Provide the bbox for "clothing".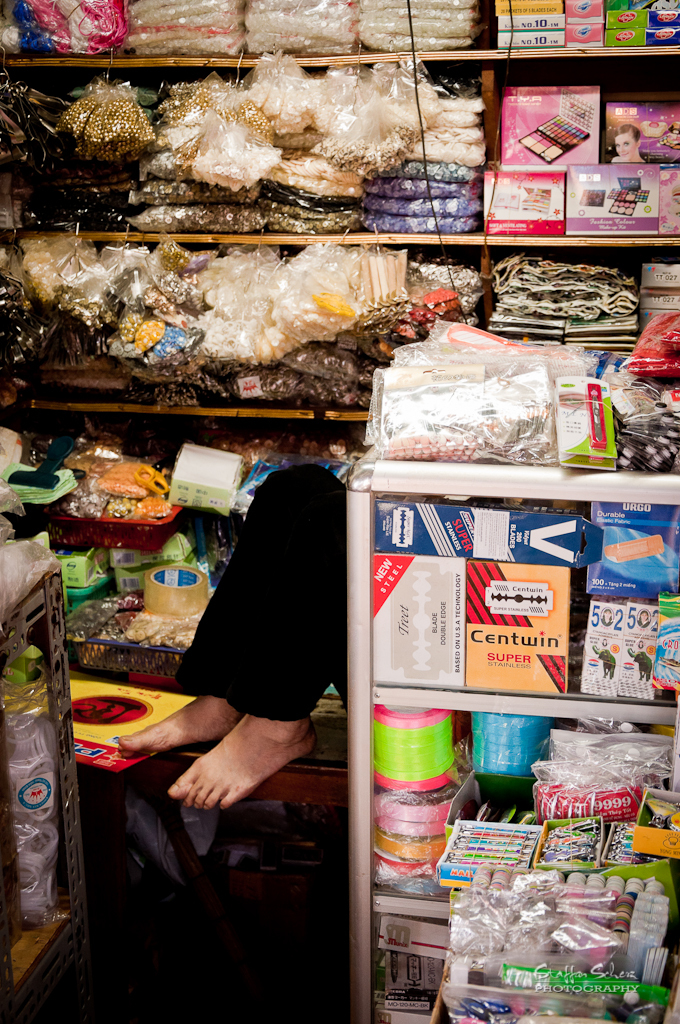
{"left": 177, "top": 485, "right": 347, "bottom": 732}.
